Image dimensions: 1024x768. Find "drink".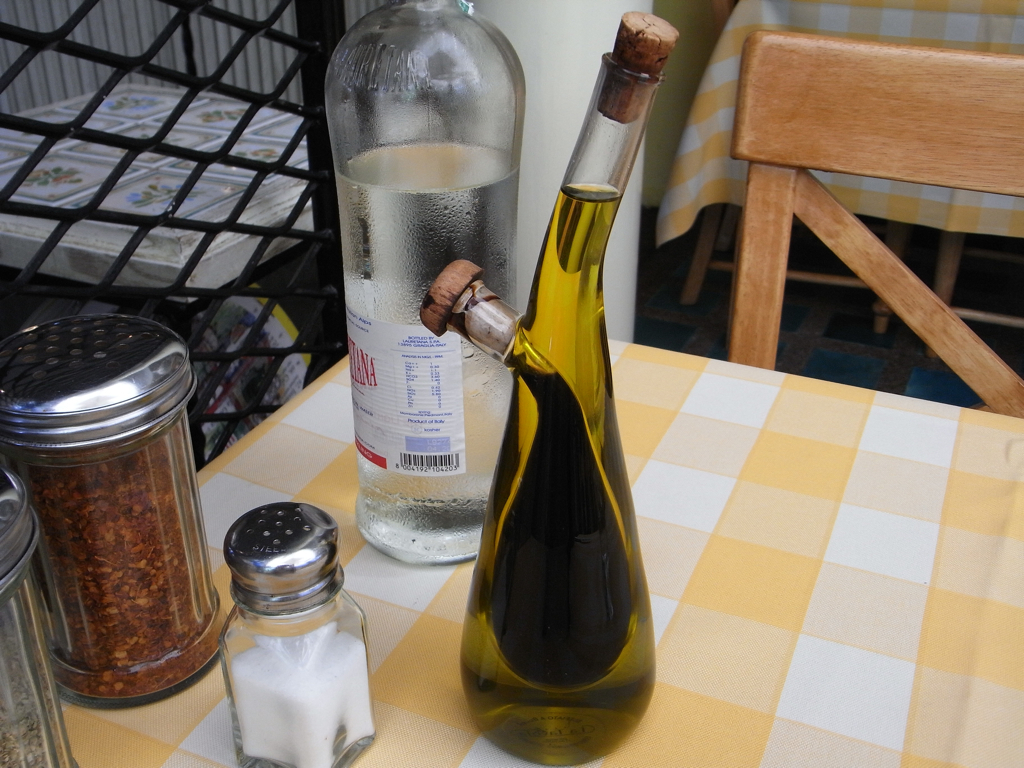
x1=457 y1=179 x2=663 y2=767.
